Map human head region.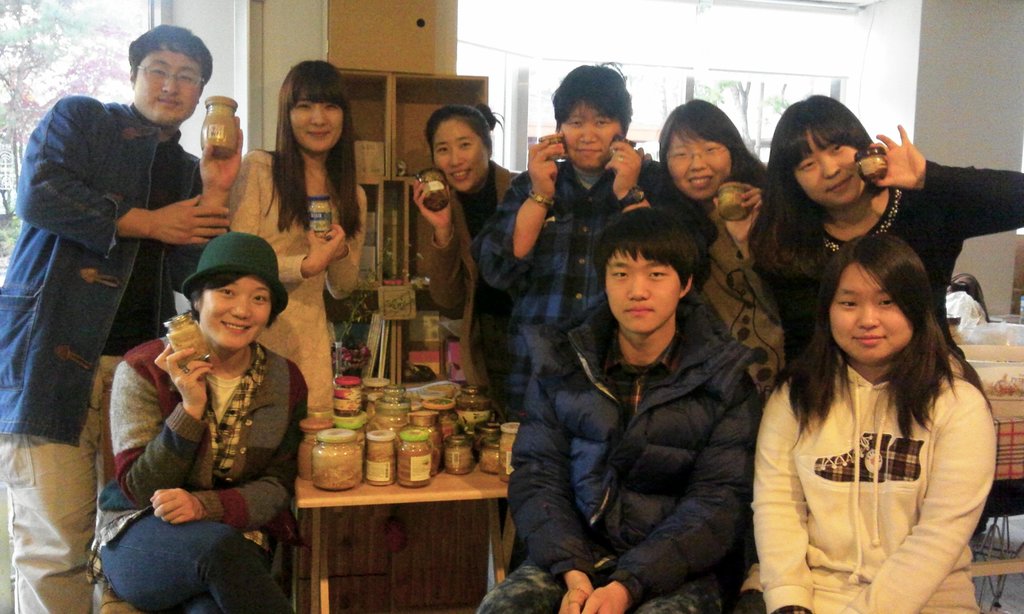
Mapped to [424, 106, 495, 192].
